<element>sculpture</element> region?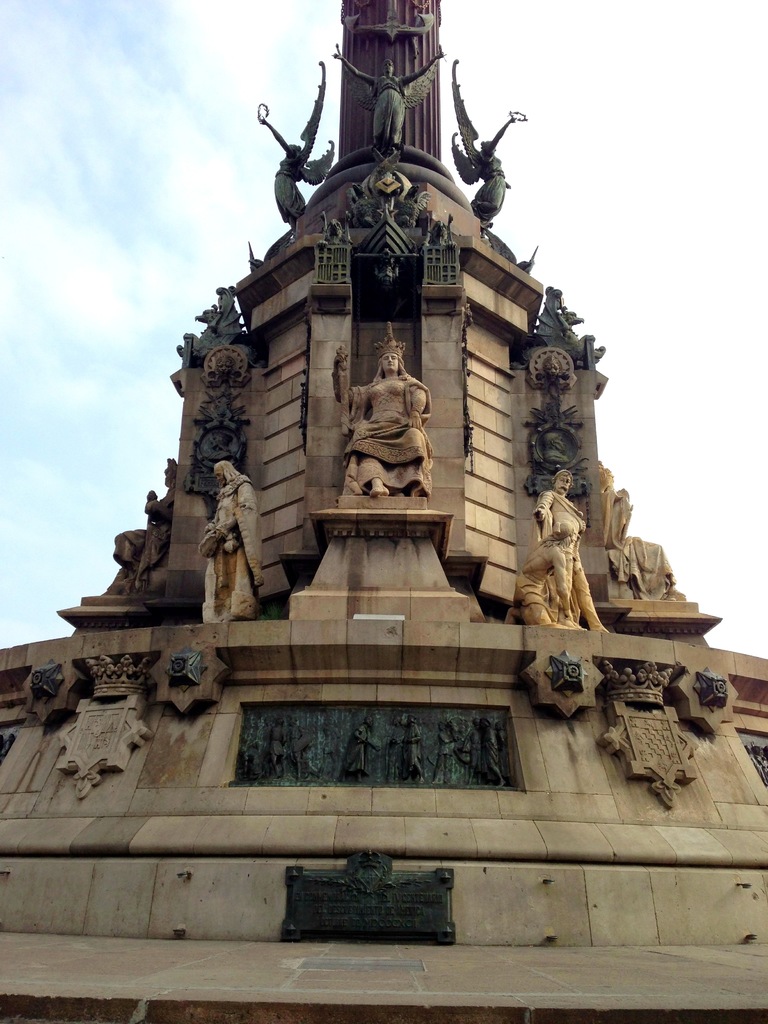
BBox(172, 282, 261, 366)
